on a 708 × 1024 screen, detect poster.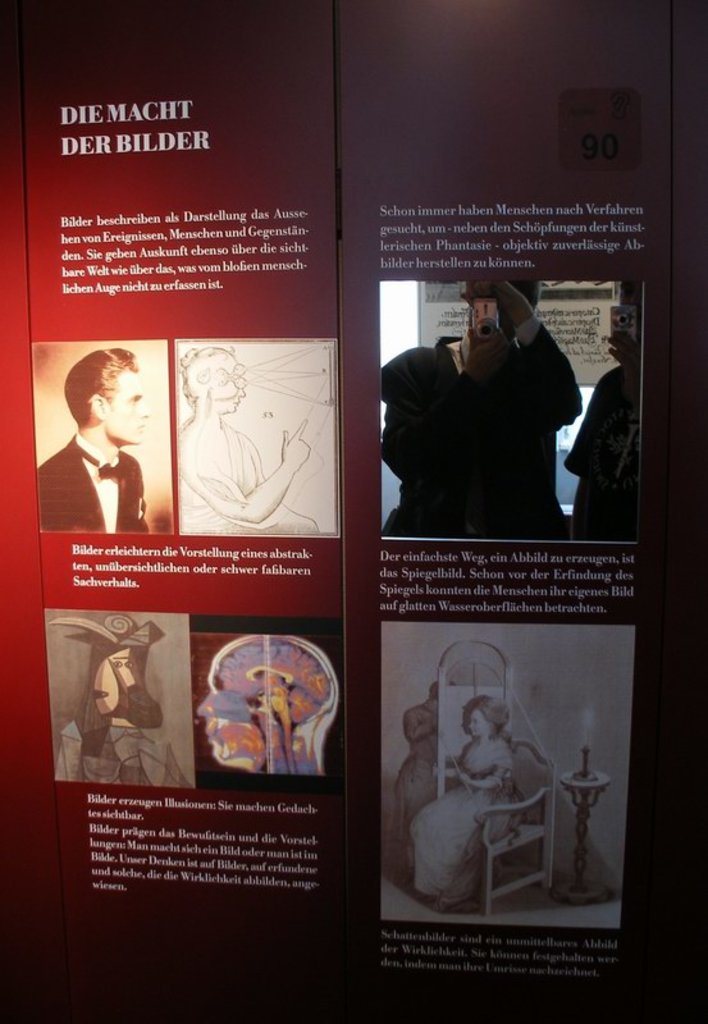
pyautogui.locateOnScreen(5, 0, 707, 1020).
